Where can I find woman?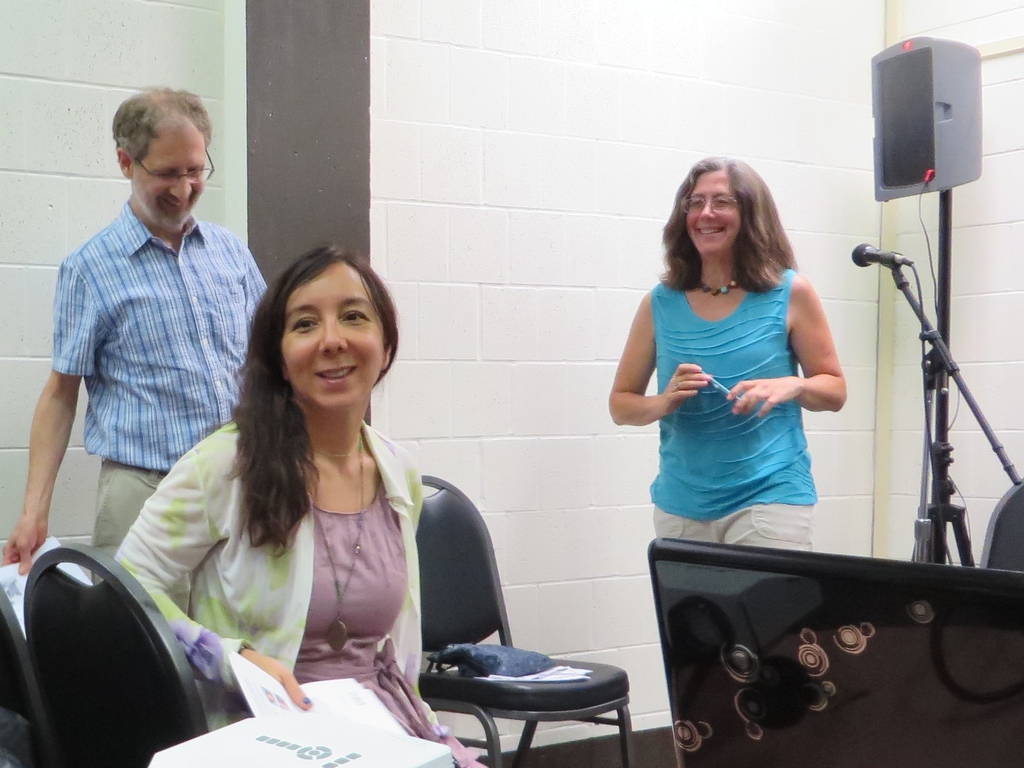
You can find it at rect(605, 145, 849, 555).
